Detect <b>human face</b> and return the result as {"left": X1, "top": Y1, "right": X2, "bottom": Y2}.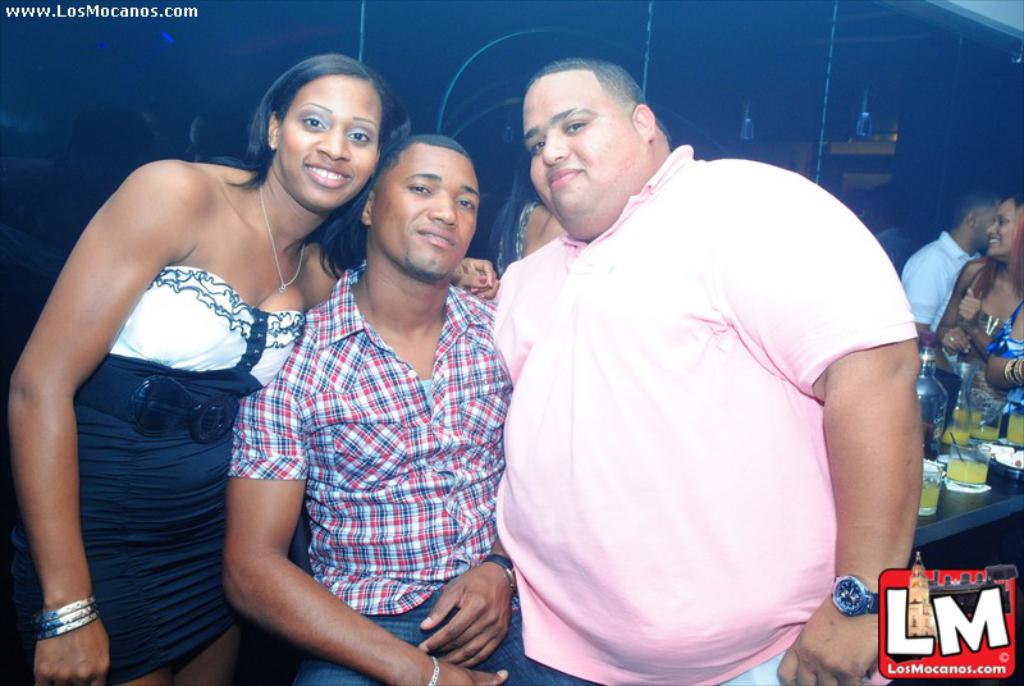
{"left": 379, "top": 148, "right": 481, "bottom": 285}.
